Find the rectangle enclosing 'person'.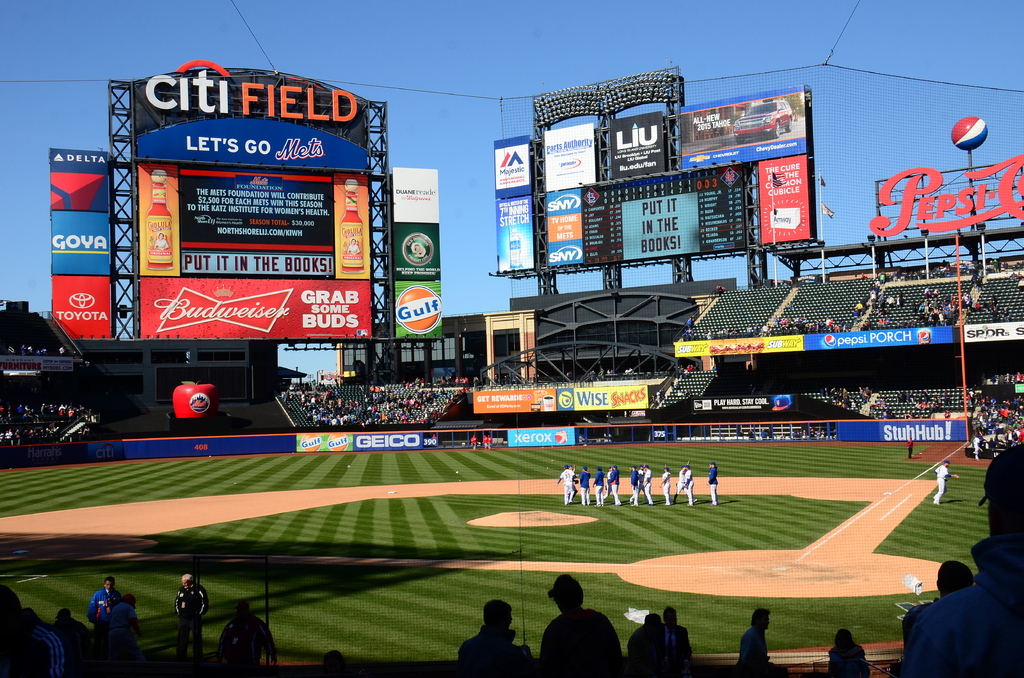
BBox(856, 302, 862, 318).
